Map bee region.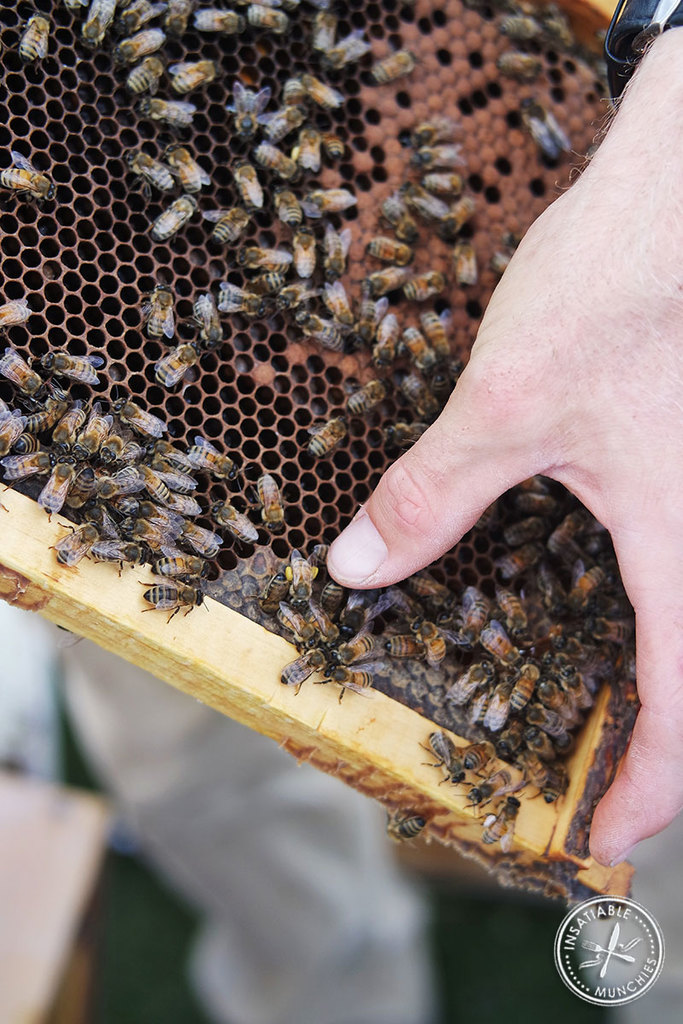
Mapped to box(161, 60, 225, 91).
